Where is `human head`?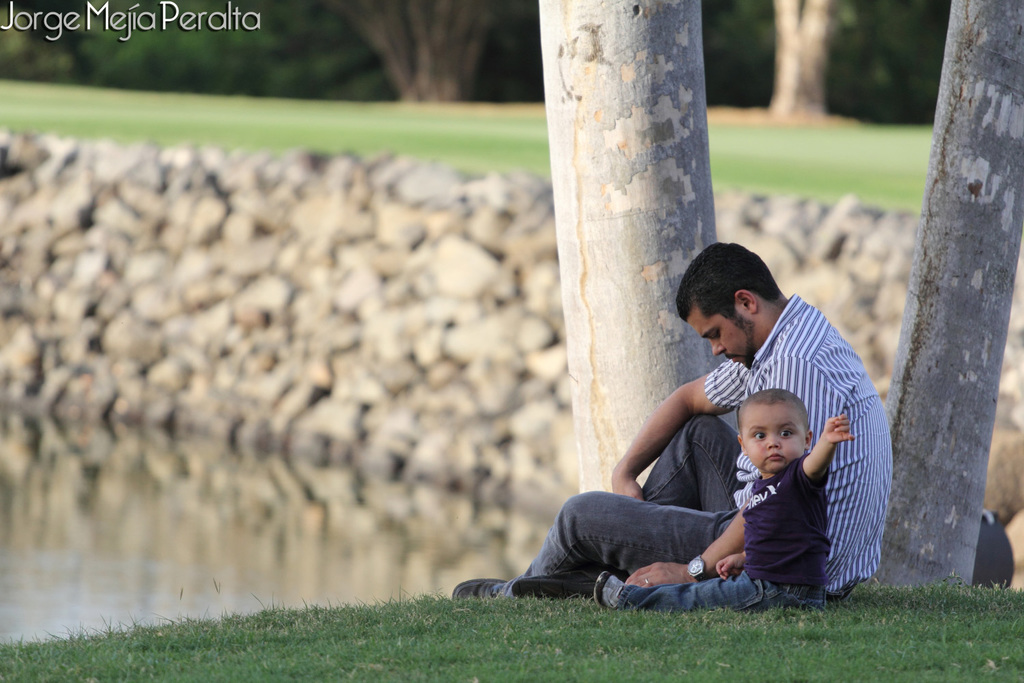
select_region(673, 240, 782, 367).
